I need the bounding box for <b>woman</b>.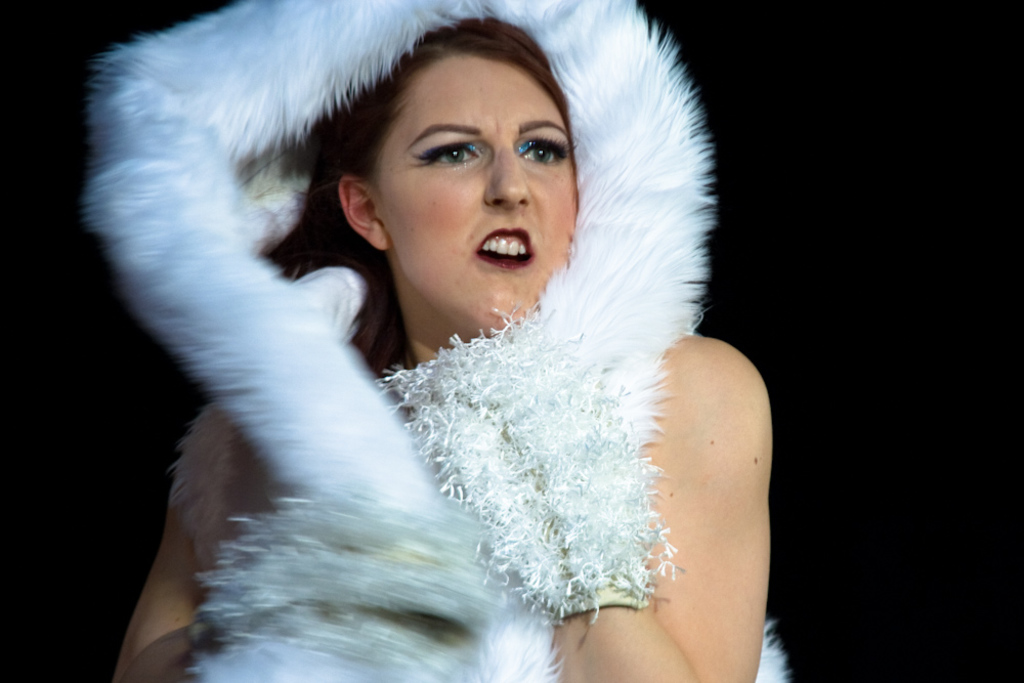
Here it is: [83,0,787,682].
